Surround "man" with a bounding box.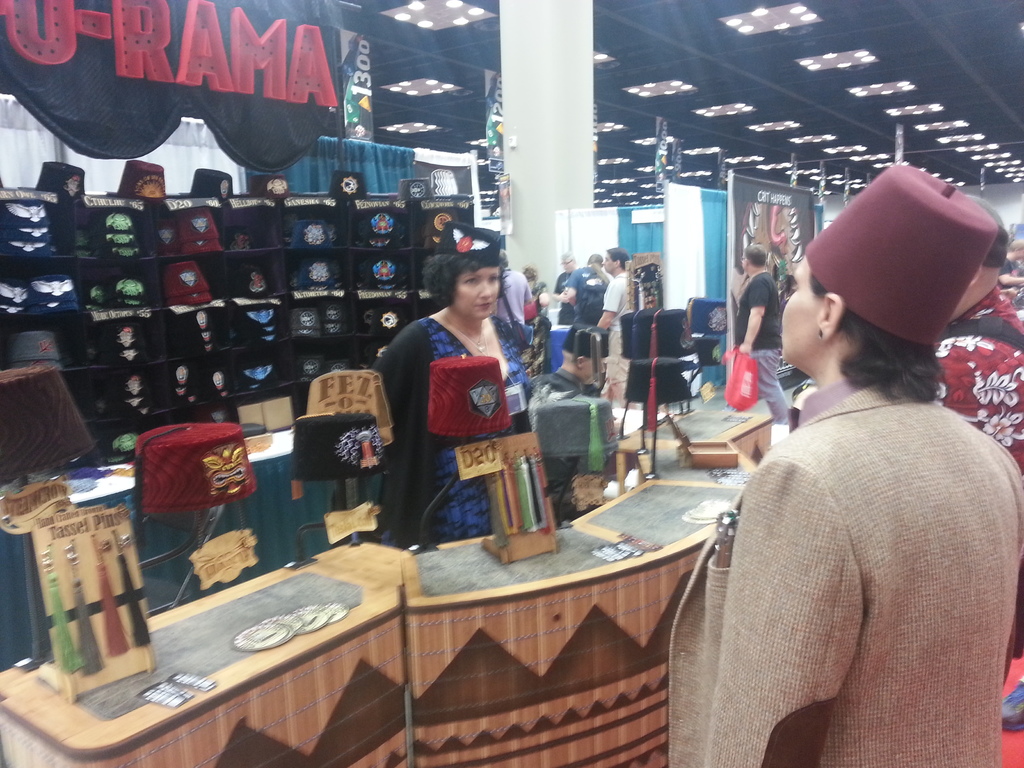
bbox(522, 325, 620, 472).
